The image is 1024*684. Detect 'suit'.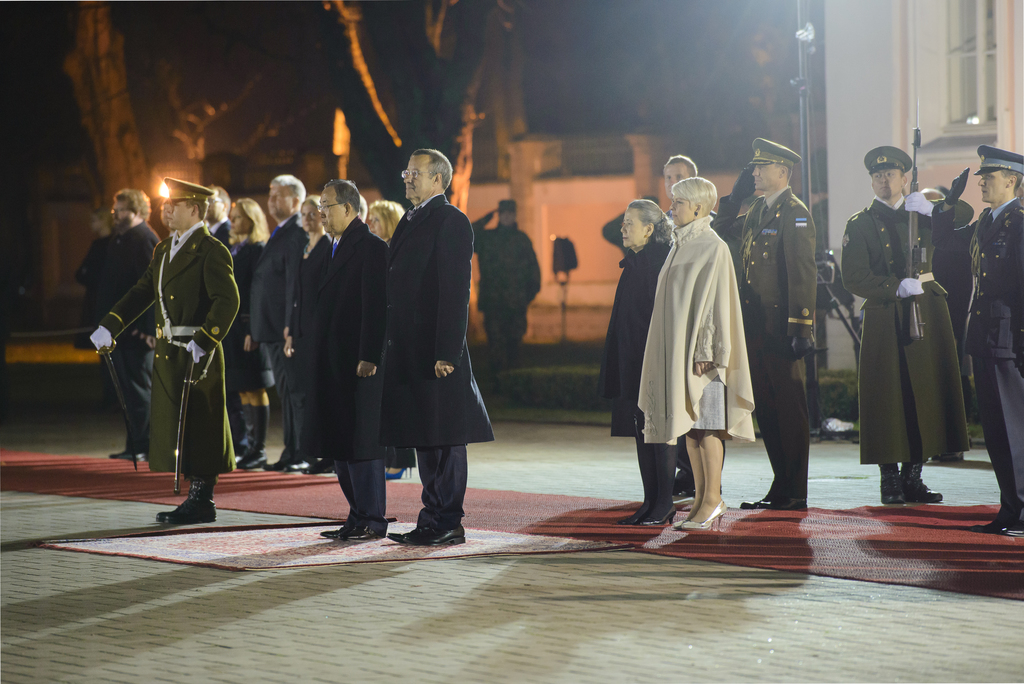
Detection: {"x1": 92, "y1": 220, "x2": 163, "y2": 460}.
